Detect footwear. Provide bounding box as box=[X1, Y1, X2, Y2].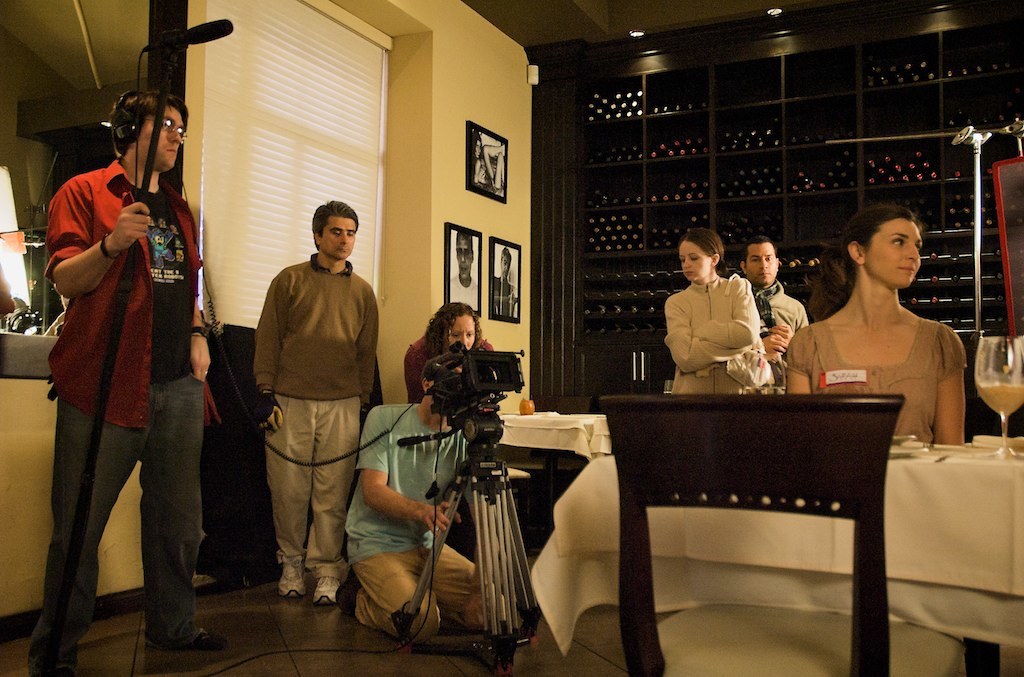
box=[146, 627, 221, 647].
